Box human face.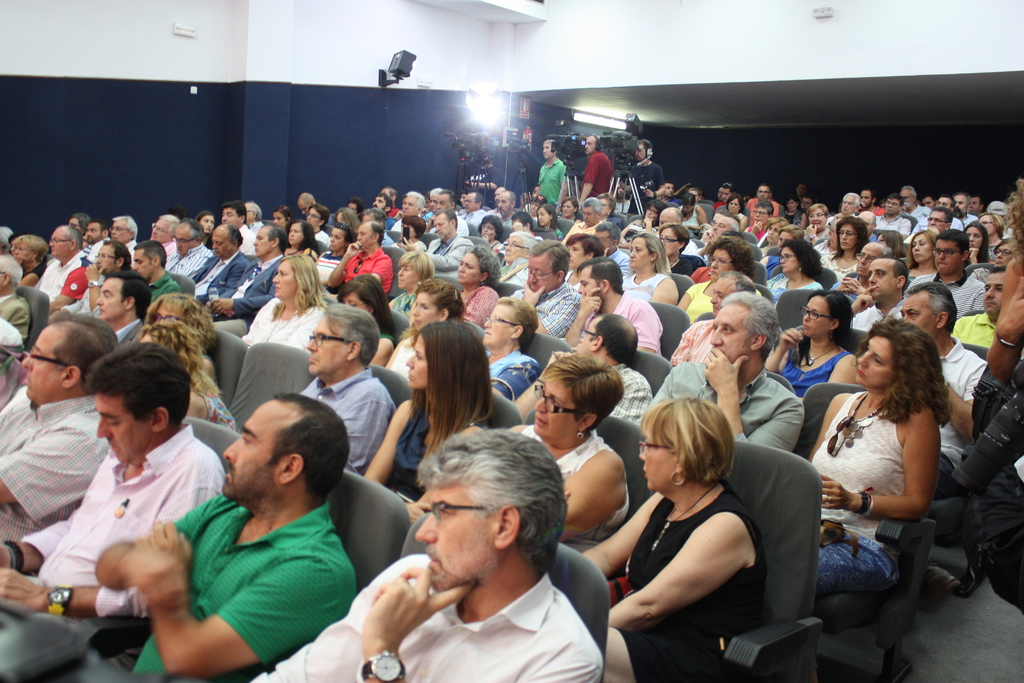
<region>953, 193, 968, 215</region>.
